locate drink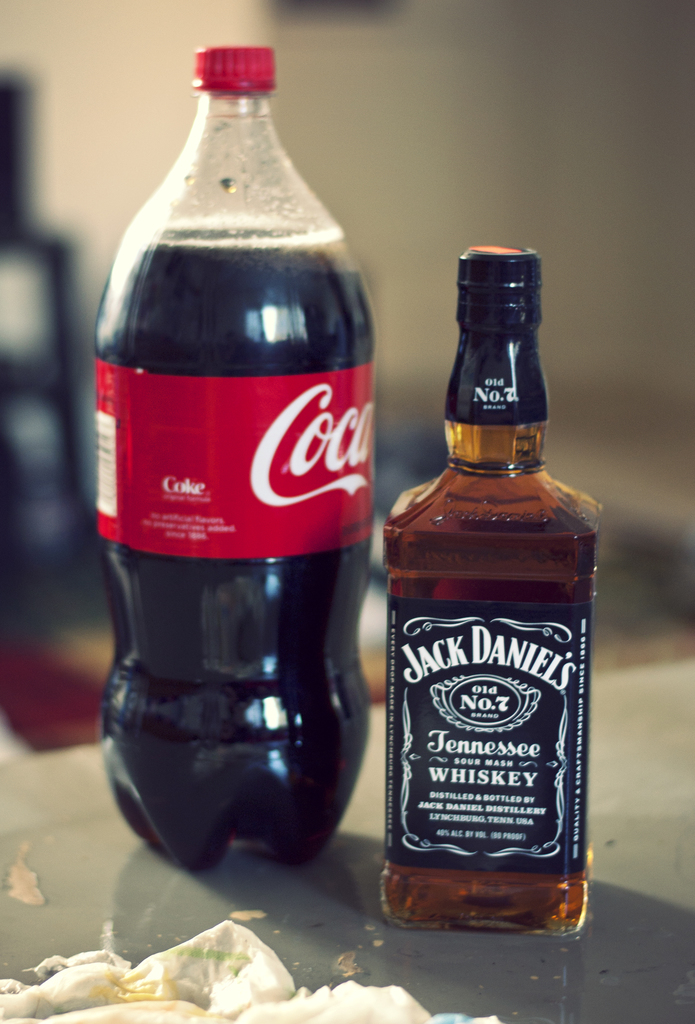
<box>389,247,597,970</box>
